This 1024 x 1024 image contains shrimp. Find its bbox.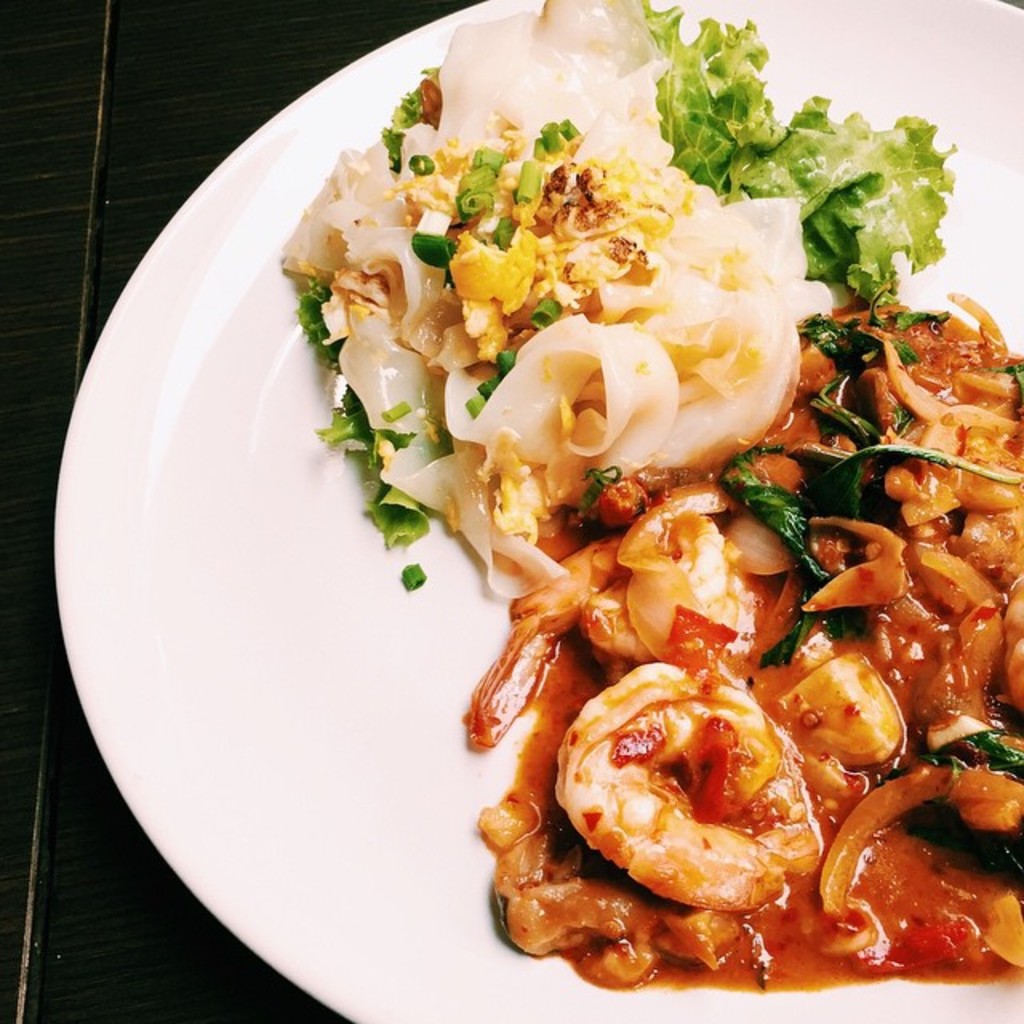
458, 480, 744, 754.
